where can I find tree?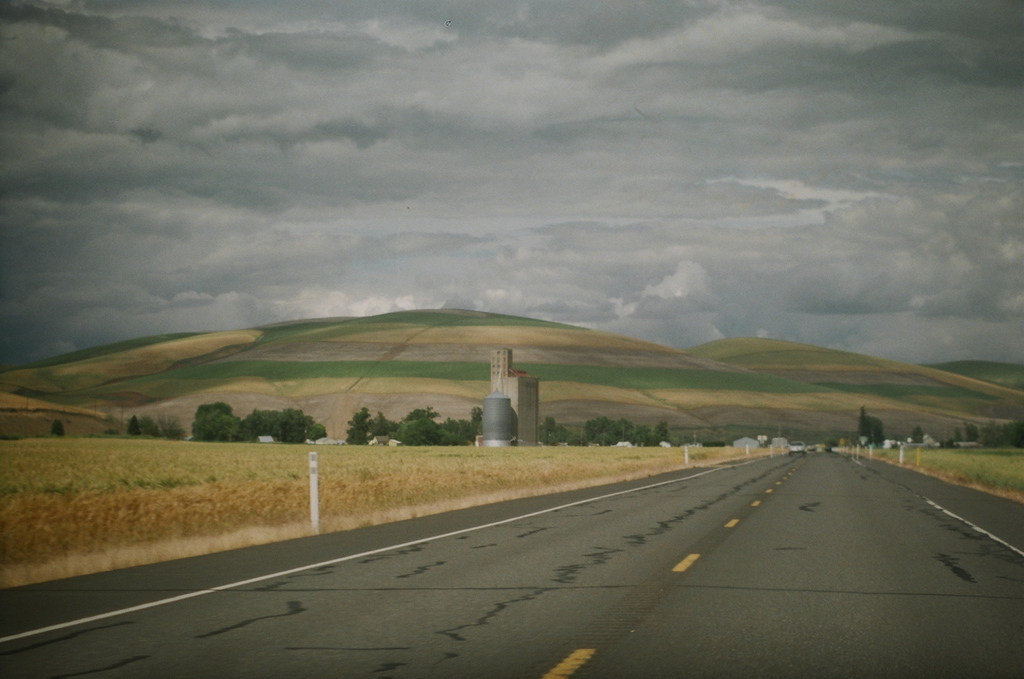
You can find it at {"x1": 910, "y1": 428, "x2": 922, "y2": 444}.
